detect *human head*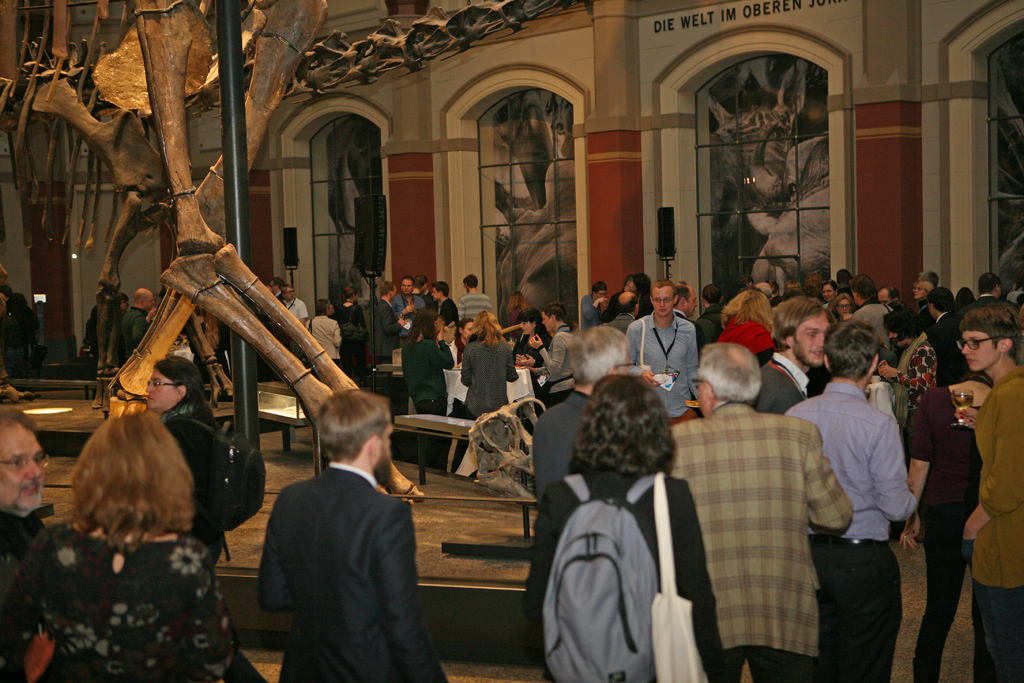
413:276:429:295
